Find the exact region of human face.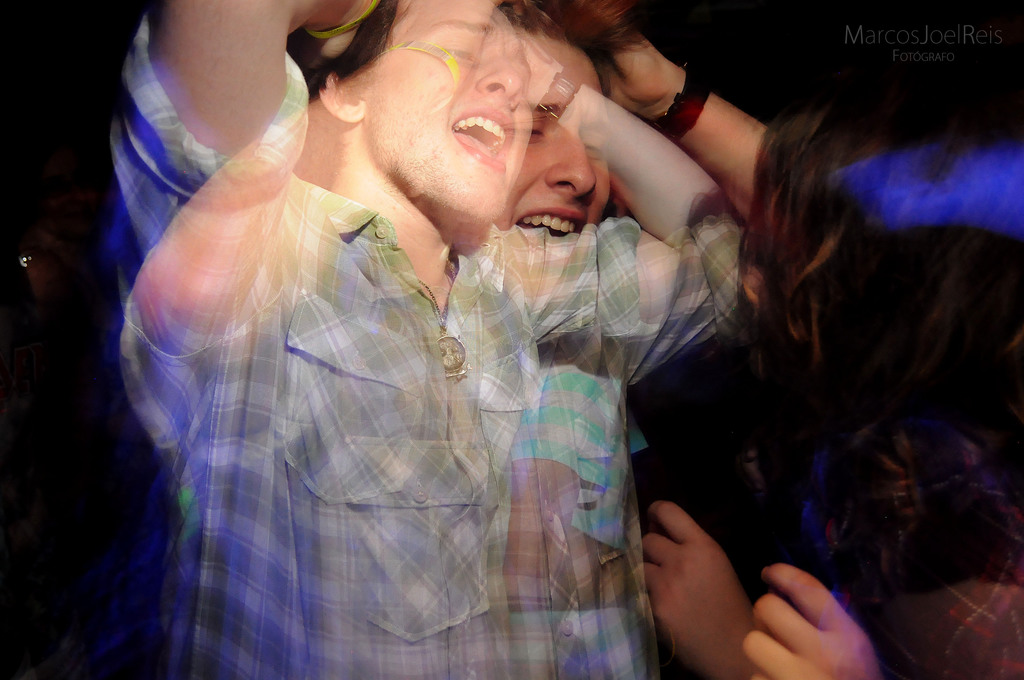
Exact region: (371,0,536,223).
